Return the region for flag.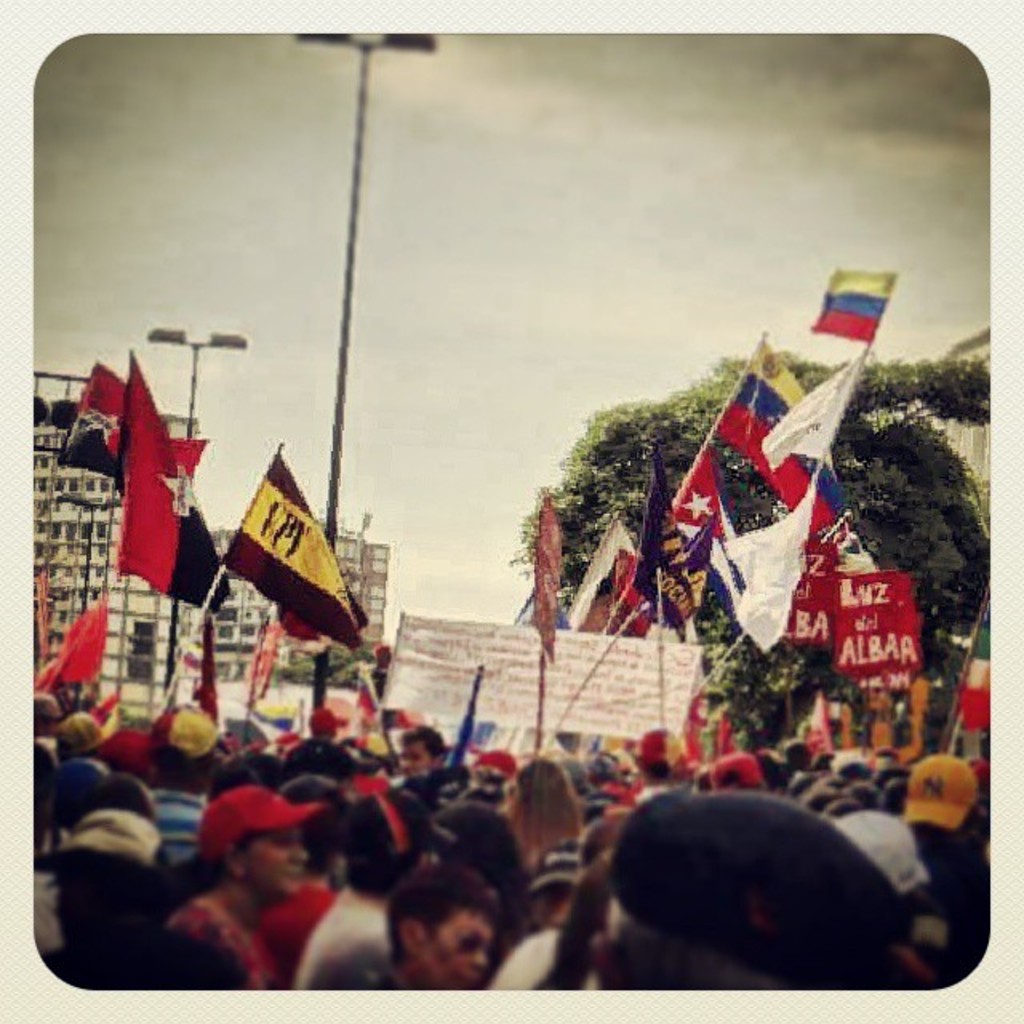
left=250, top=622, right=282, bottom=702.
